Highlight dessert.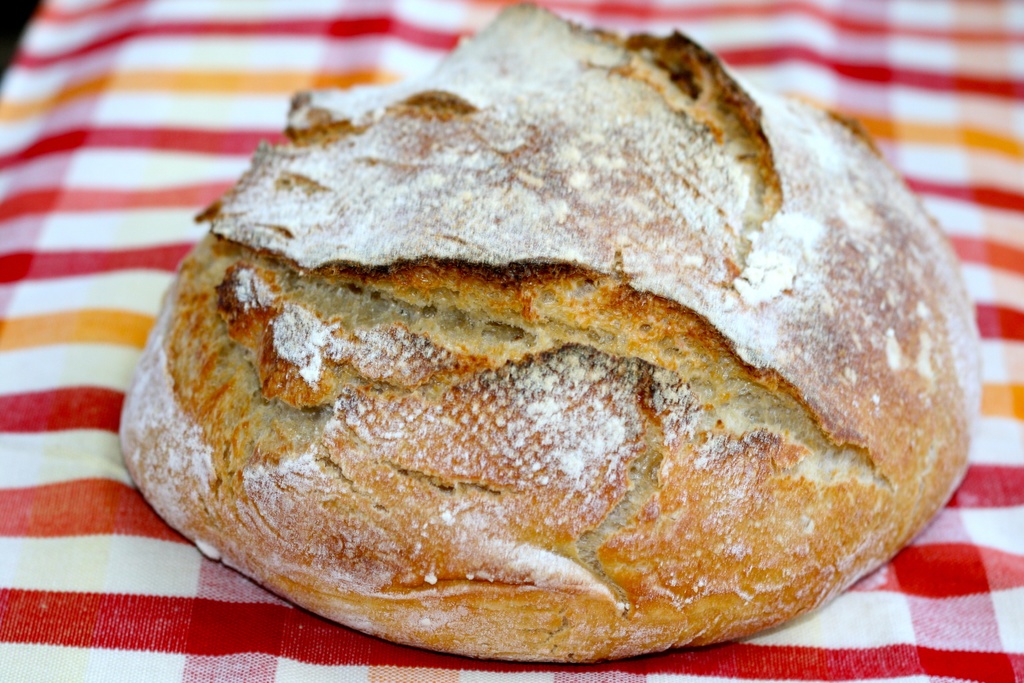
Highlighted region: [x1=134, y1=22, x2=956, y2=682].
